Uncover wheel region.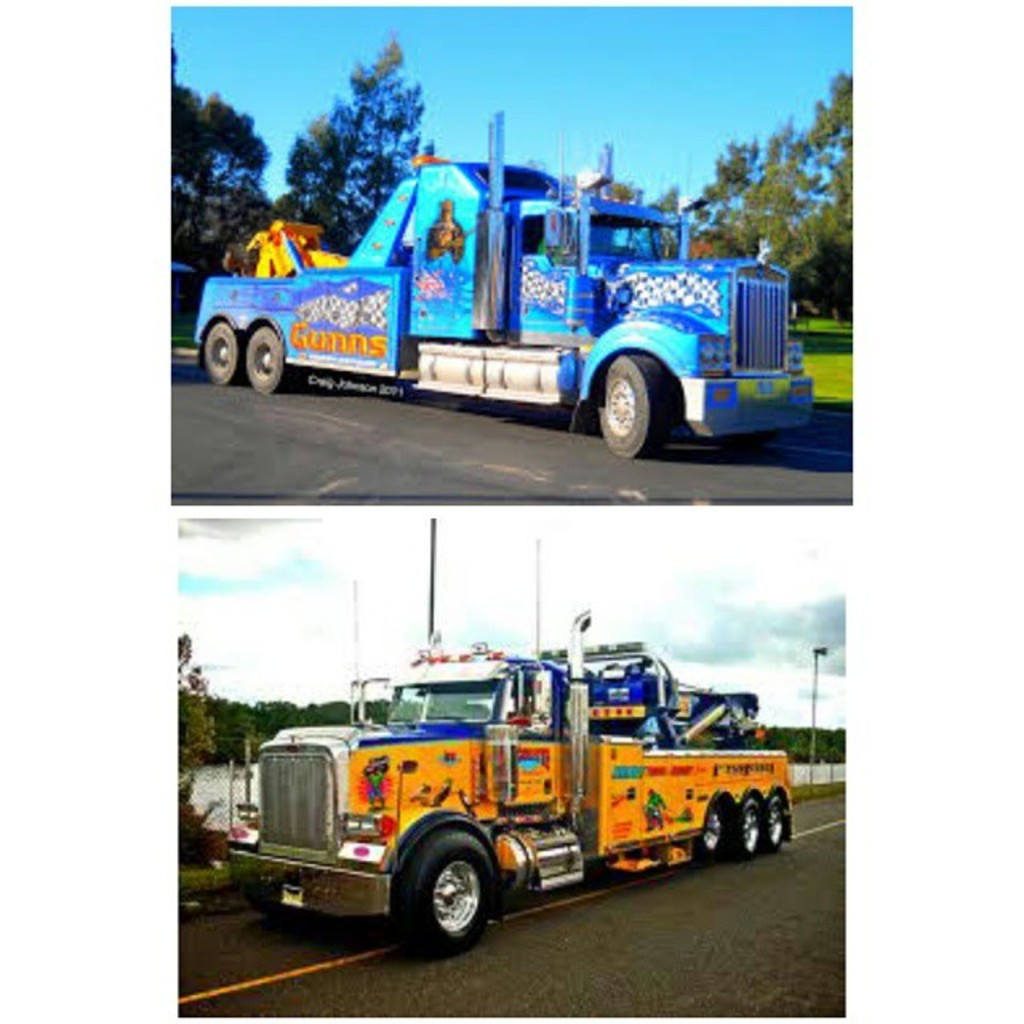
Uncovered: <box>245,325,293,394</box>.
